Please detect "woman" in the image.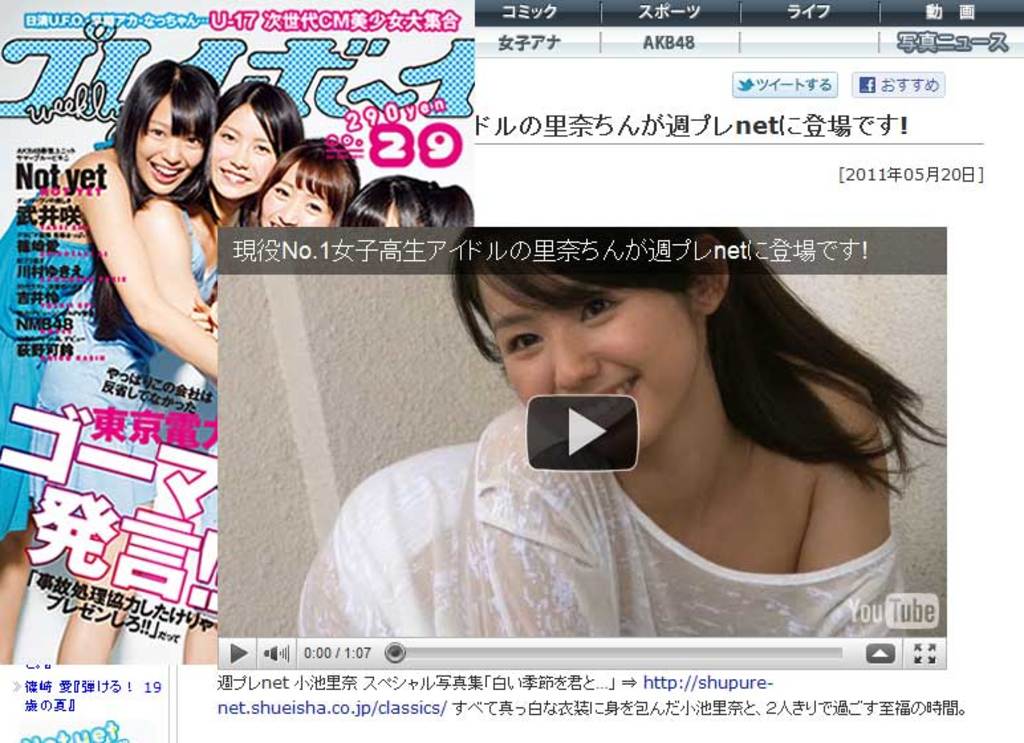
(left=24, top=77, right=309, bottom=661).
